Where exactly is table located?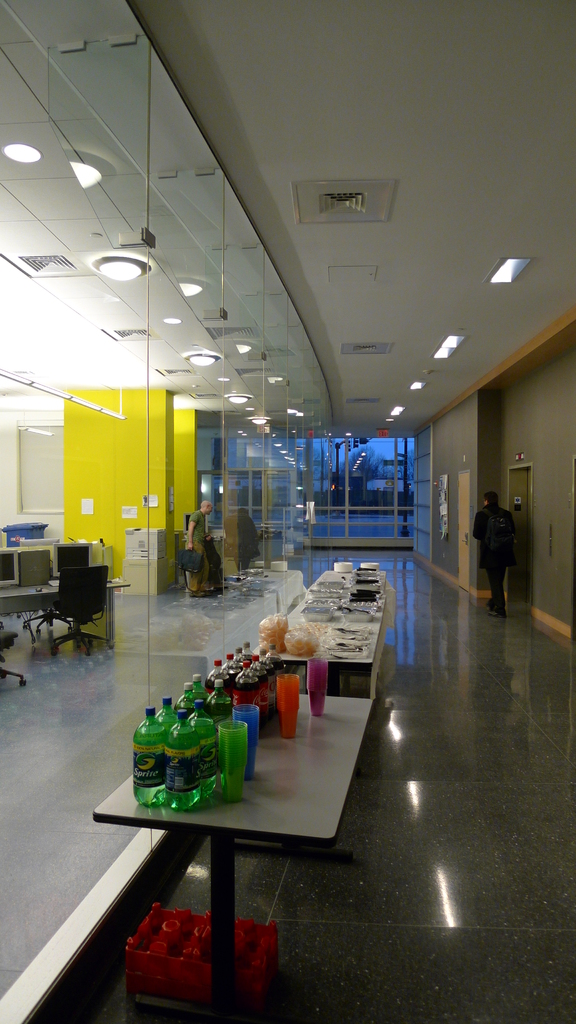
Its bounding box is bbox(4, 573, 130, 609).
